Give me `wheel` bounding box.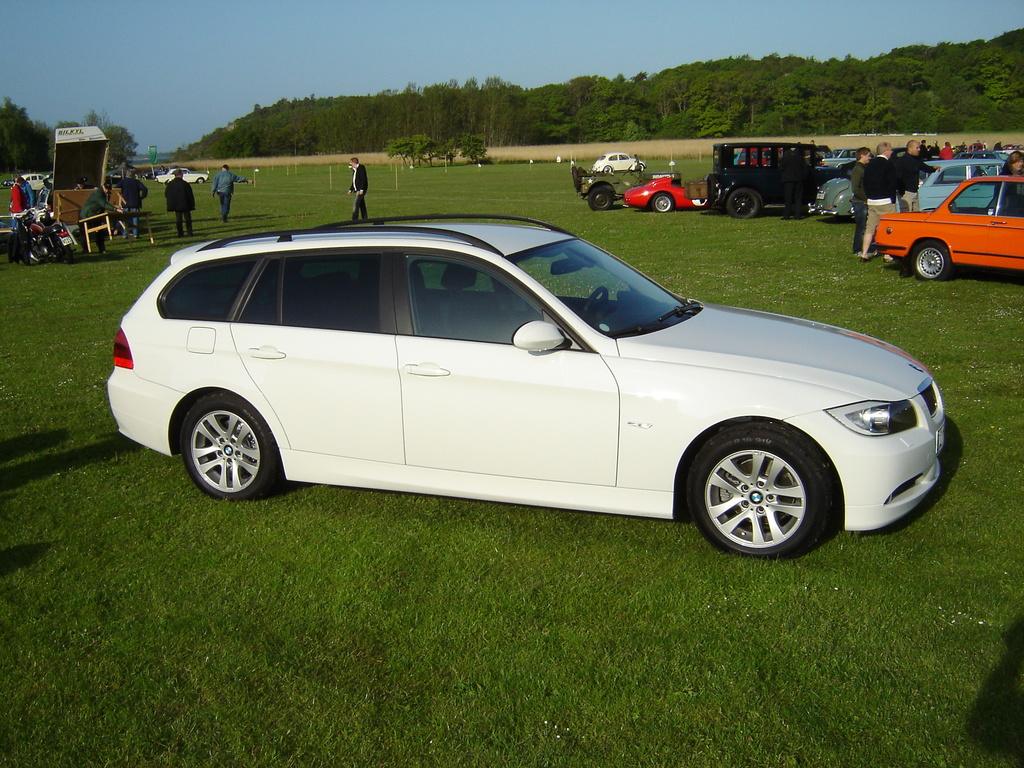
bbox=(726, 189, 758, 220).
